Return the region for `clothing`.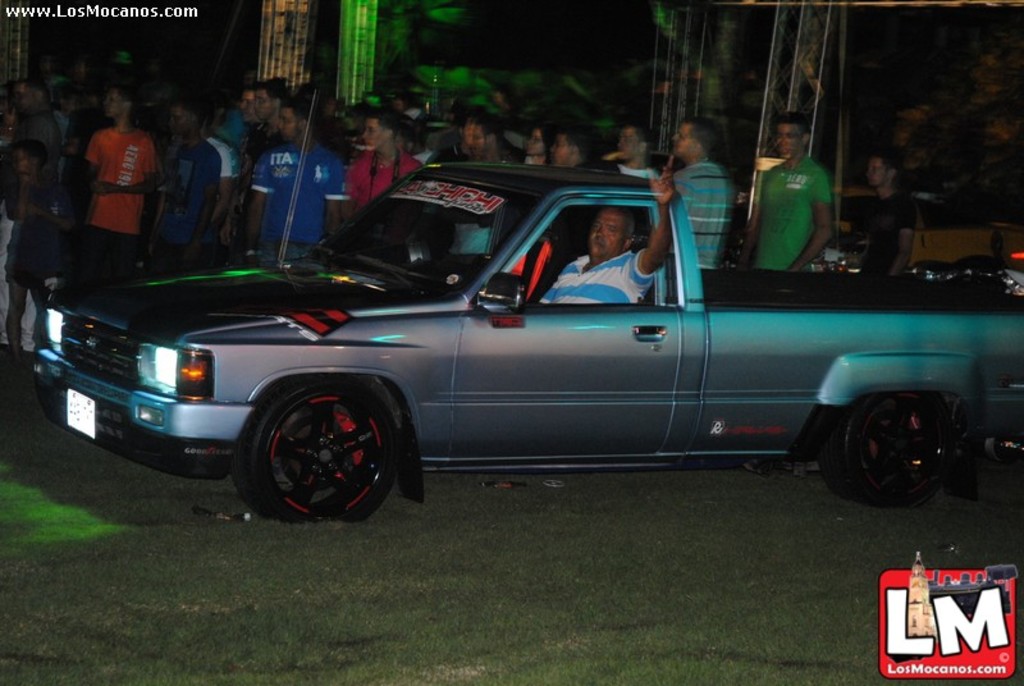
box(856, 192, 918, 279).
